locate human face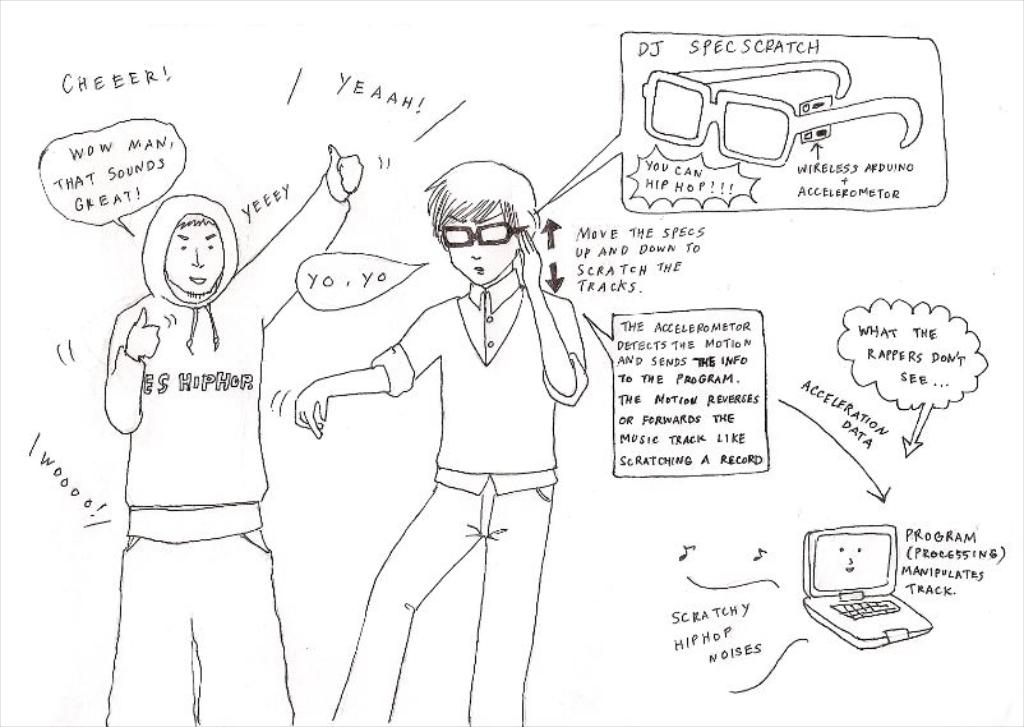
[163, 222, 222, 295]
